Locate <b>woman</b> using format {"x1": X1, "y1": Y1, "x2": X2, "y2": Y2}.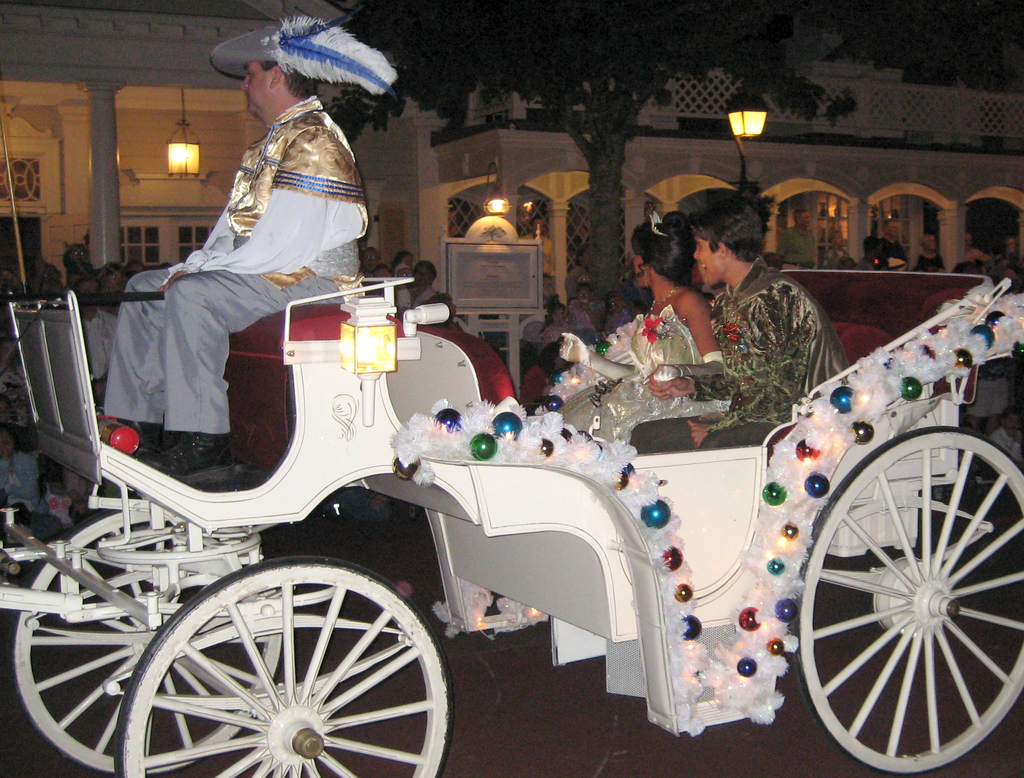
{"x1": 410, "y1": 258, "x2": 442, "y2": 305}.
